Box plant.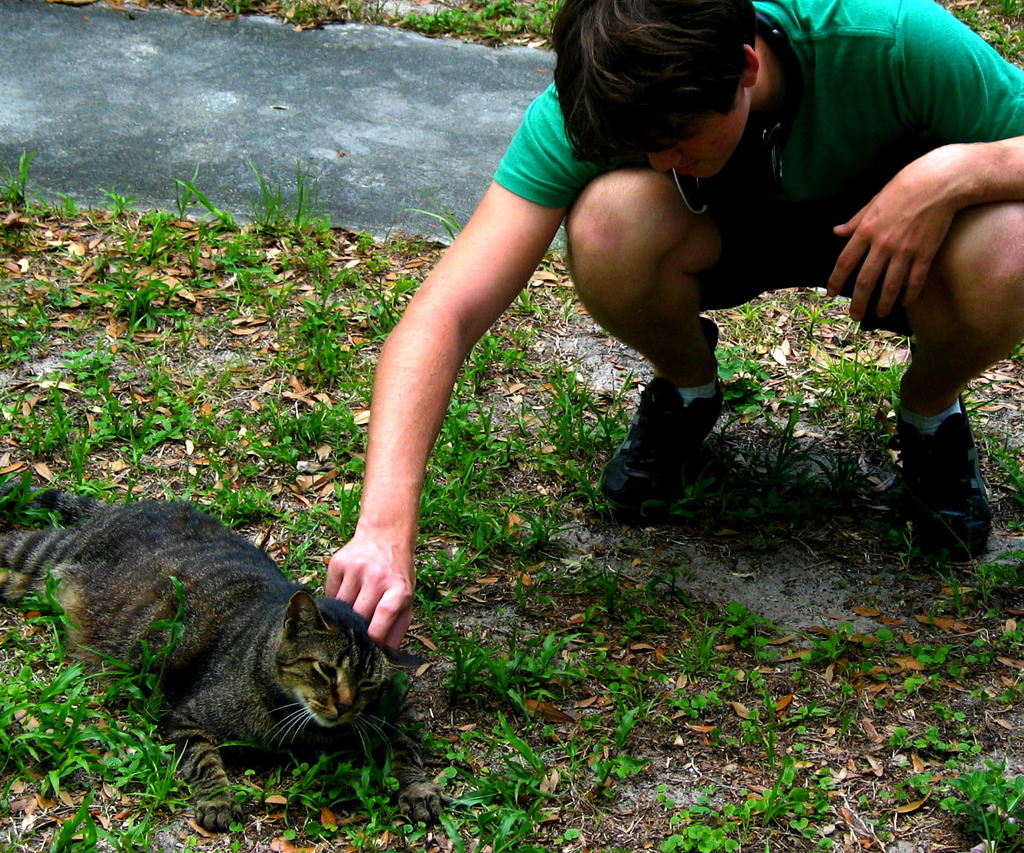
detection(218, 0, 247, 15).
